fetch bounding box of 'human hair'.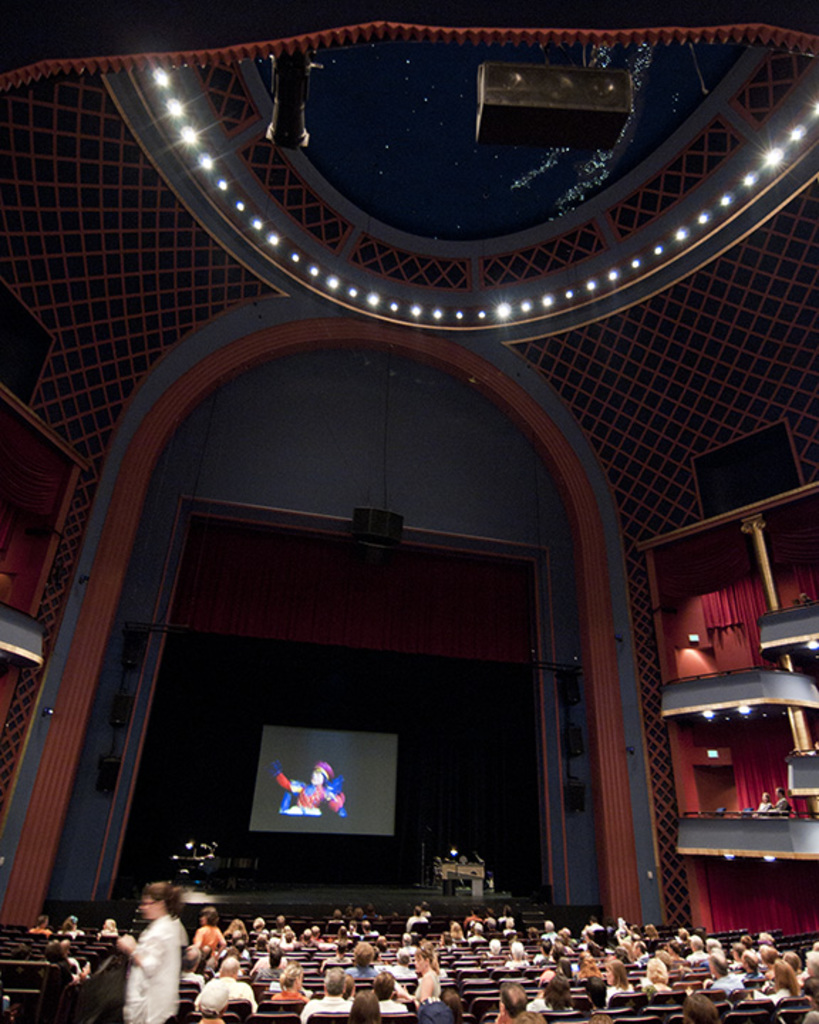
Bbox: BBox(579, 950, 593, 978).
